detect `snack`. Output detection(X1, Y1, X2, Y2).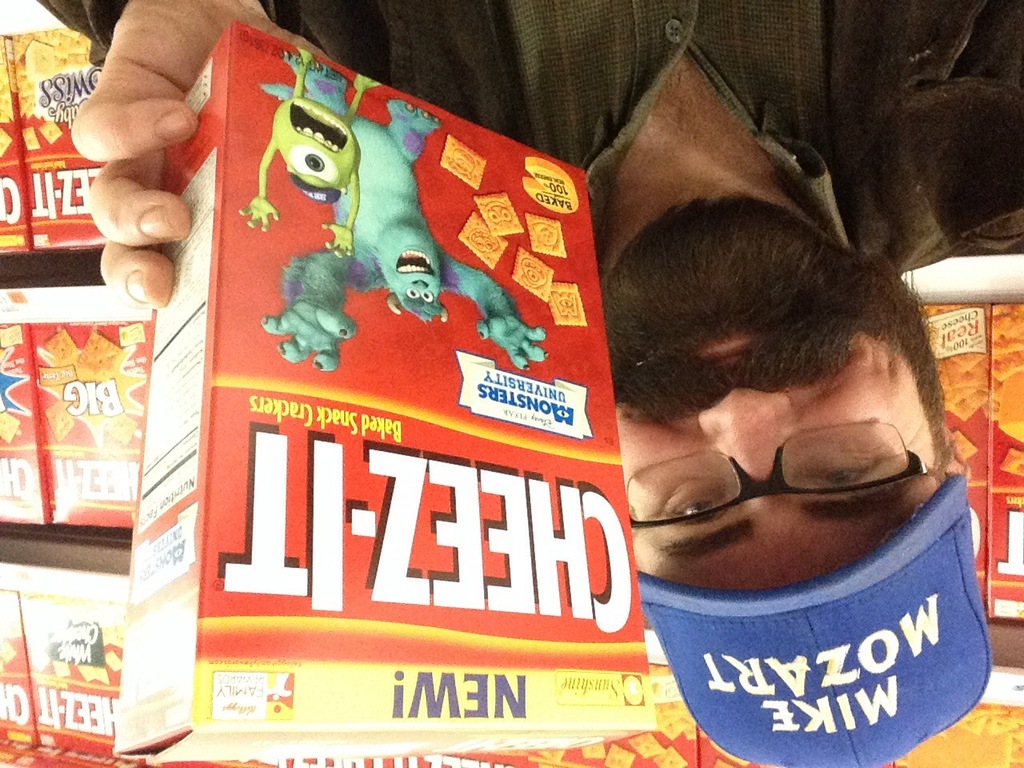
detection(22, 126, 35, 150).
